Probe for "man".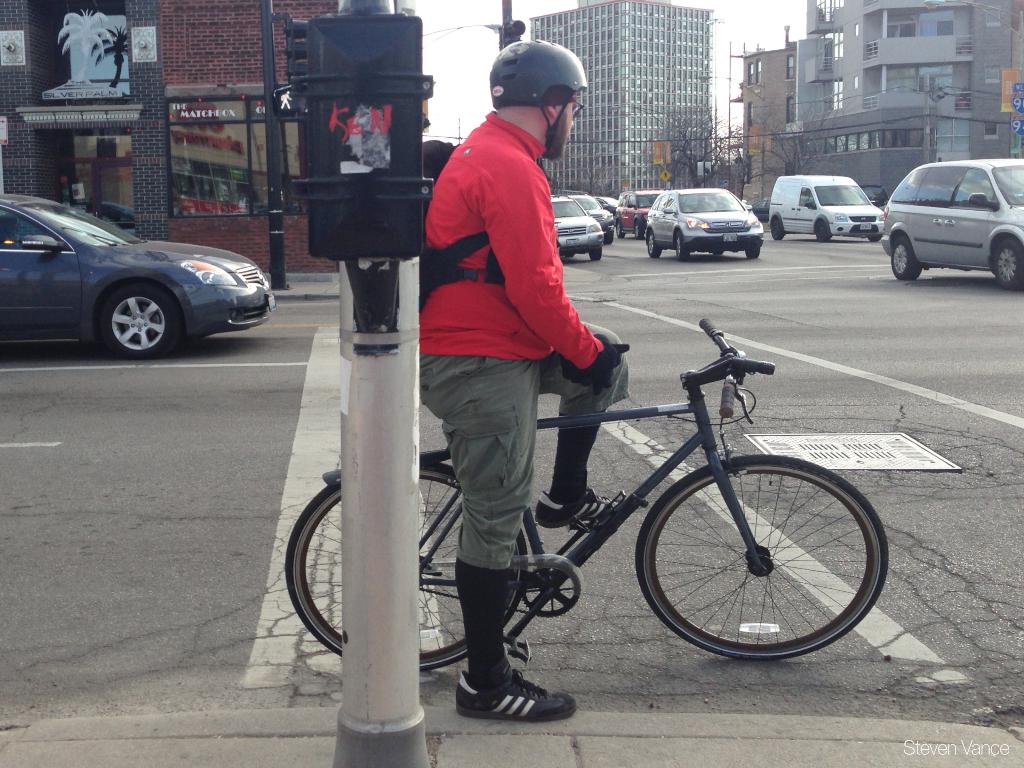
Probe result: (left=405, top=69, right=627, bottom=634).
